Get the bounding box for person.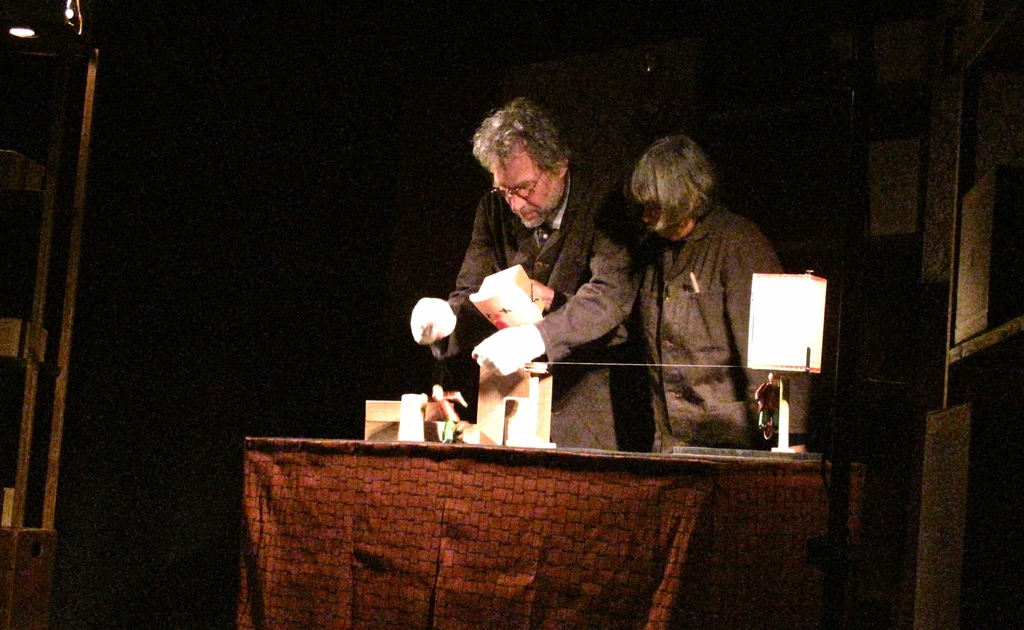
[left=559, top=140, right=786, bottom=482].
